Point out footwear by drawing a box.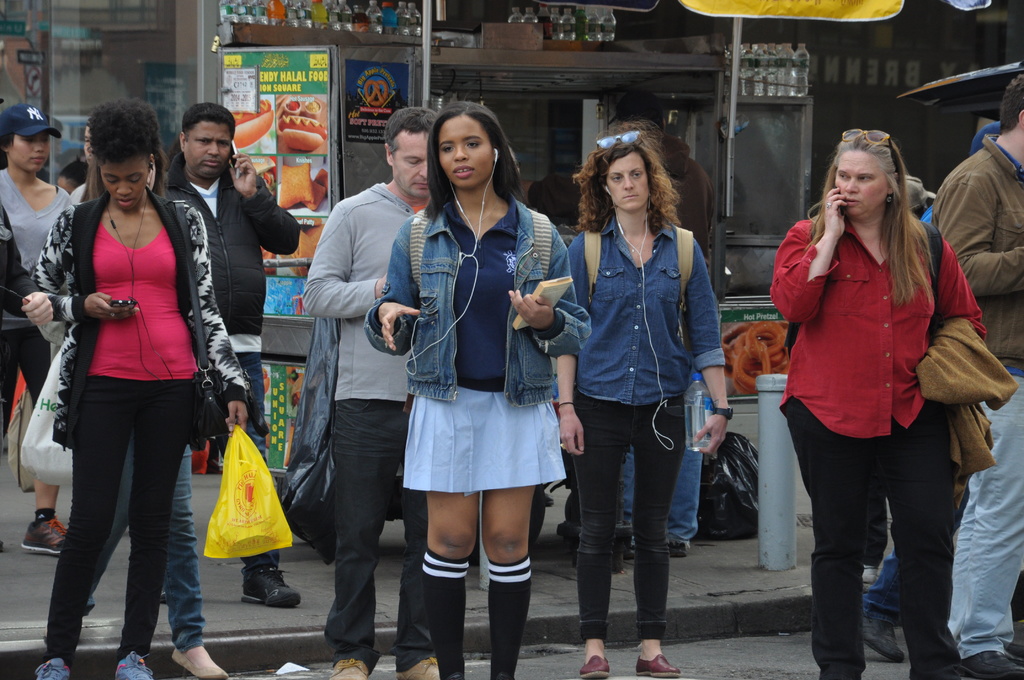
box=[636, 652, 683, 679].
